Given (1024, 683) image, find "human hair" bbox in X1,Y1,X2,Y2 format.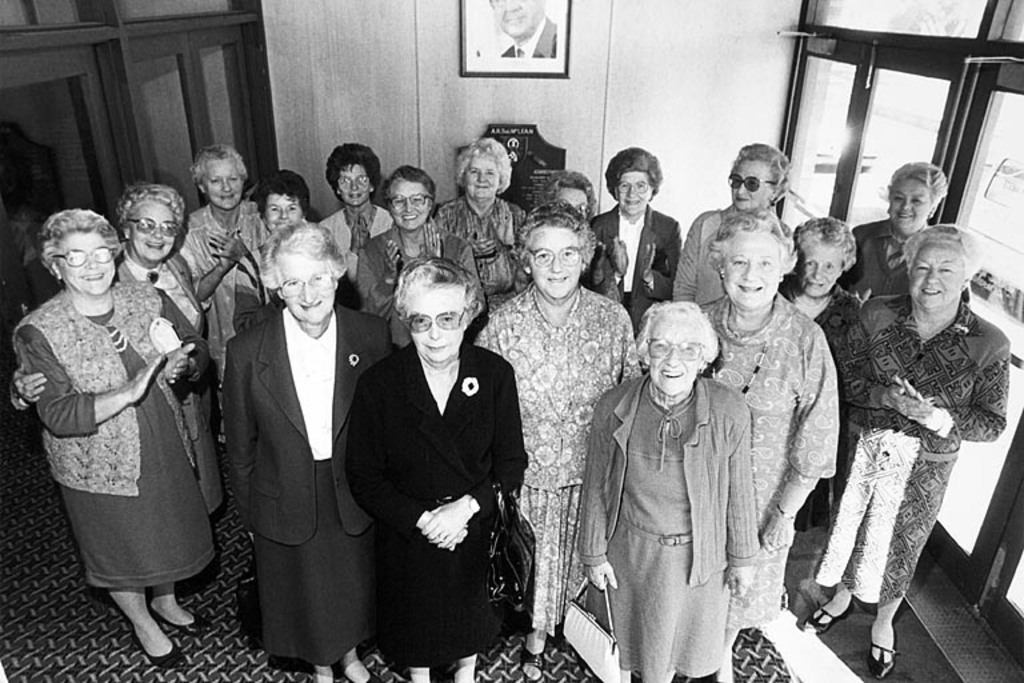
903,223,979,287.
